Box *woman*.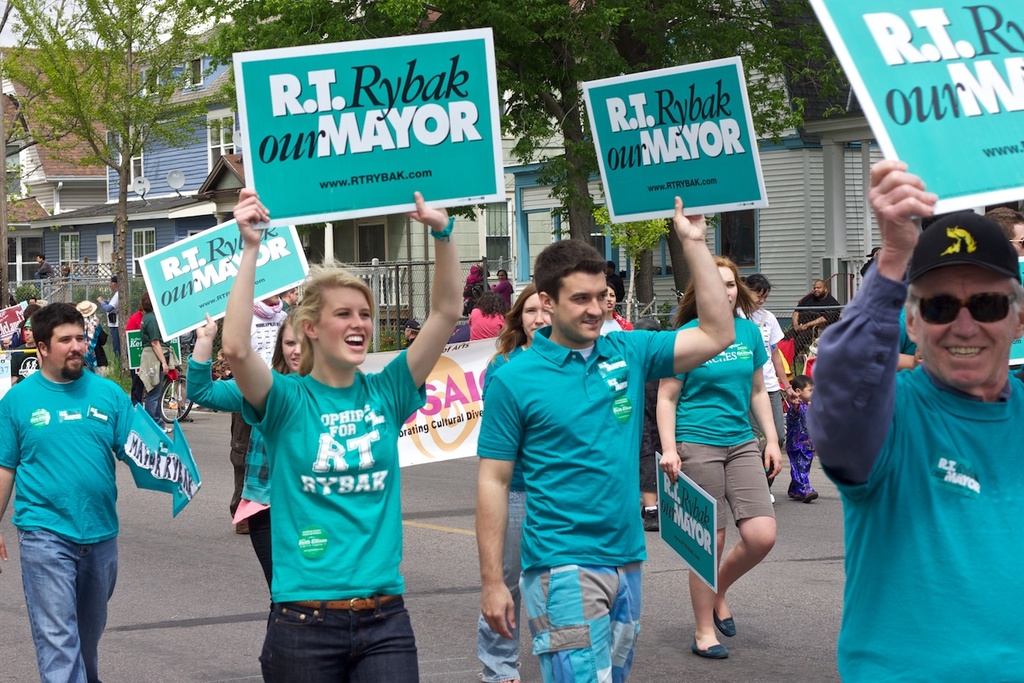
l=220, t=186, r=463, b=682.
